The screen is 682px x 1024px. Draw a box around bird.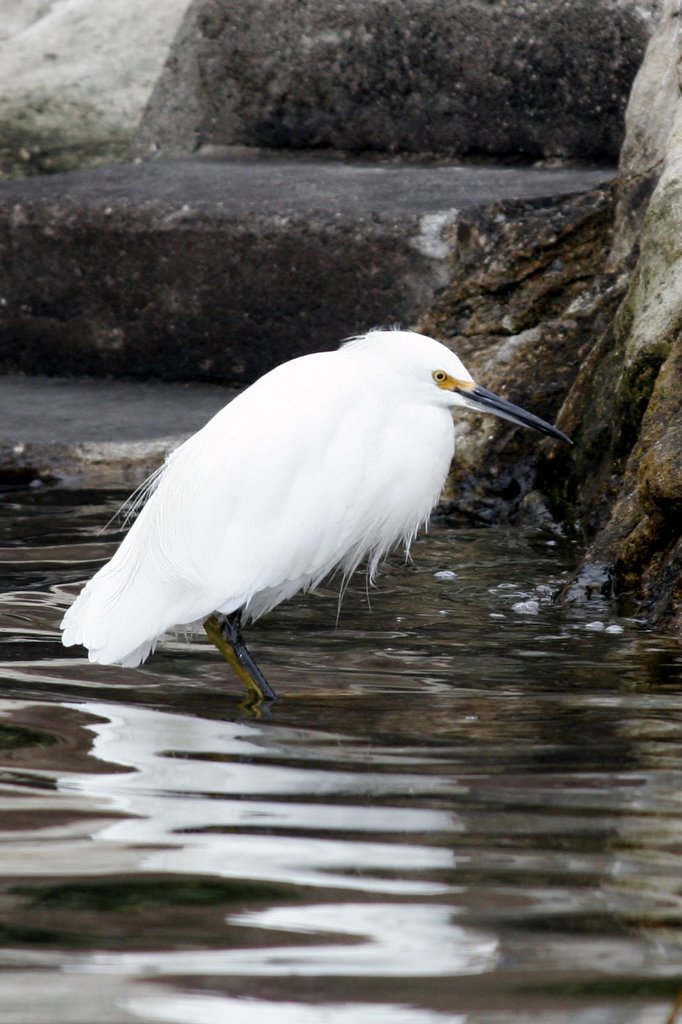
52 330 582 716.
